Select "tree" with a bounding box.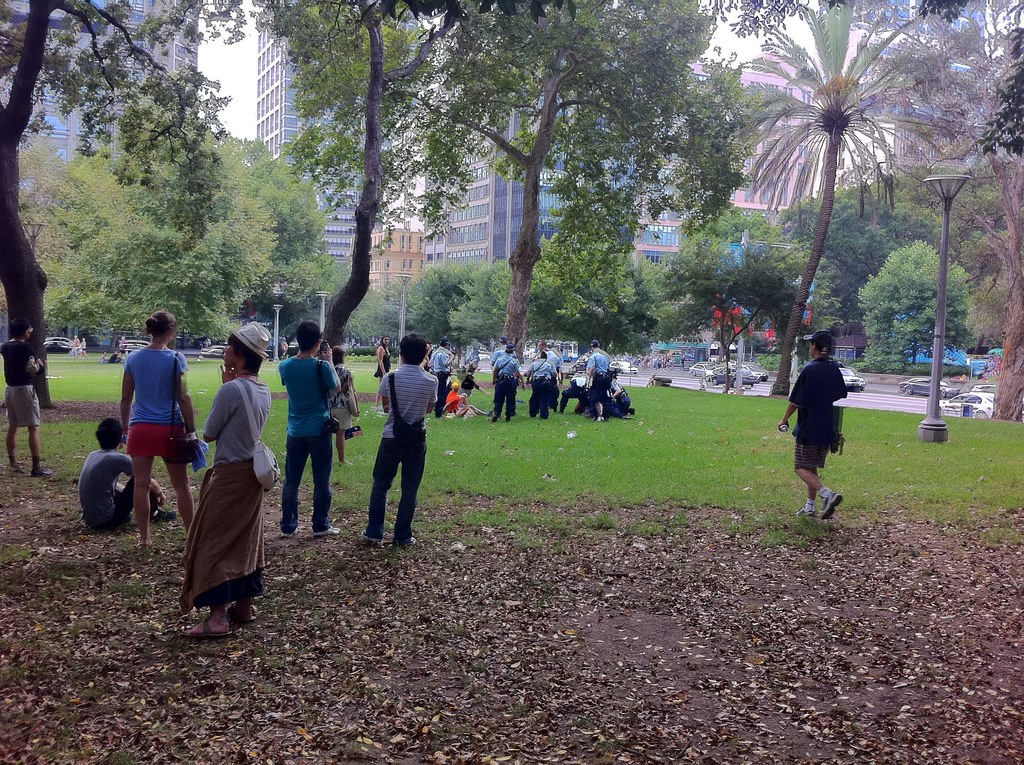
locate(253, 0, 490, 342).
